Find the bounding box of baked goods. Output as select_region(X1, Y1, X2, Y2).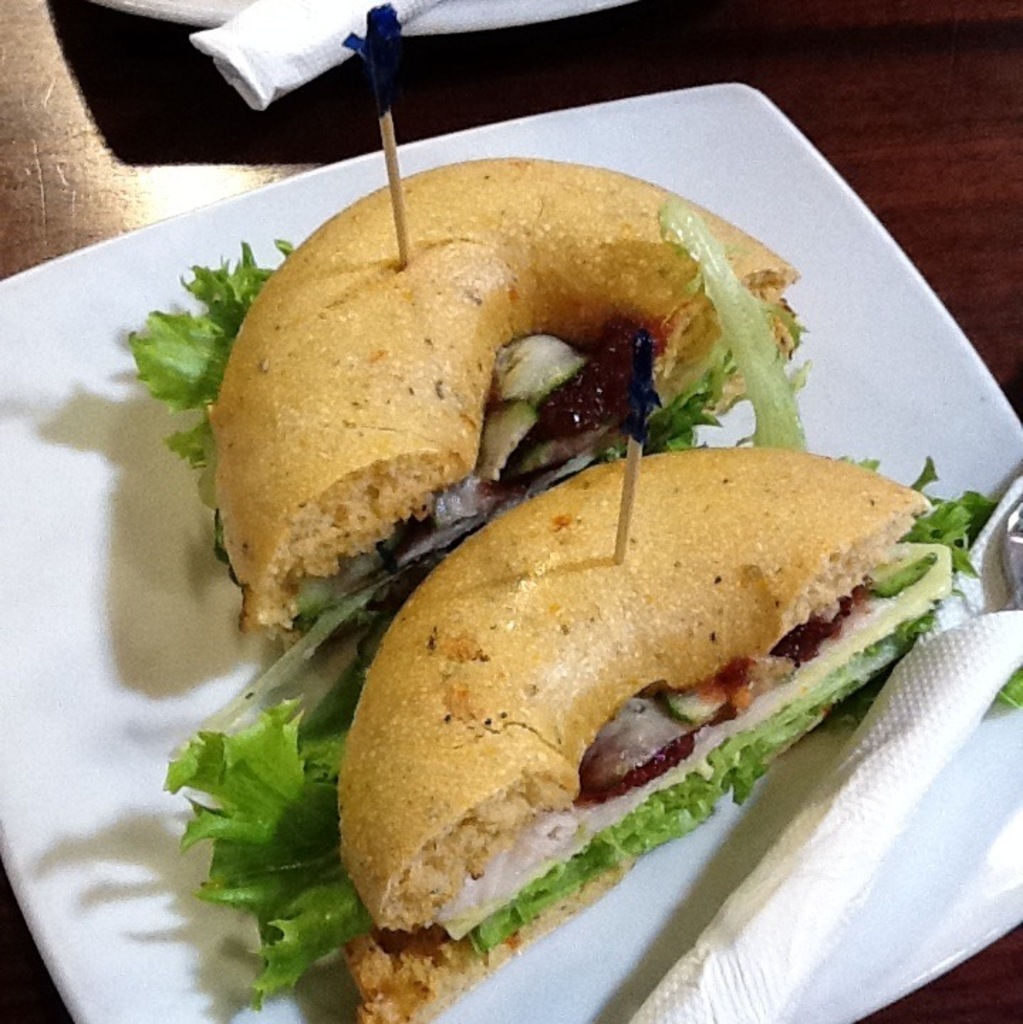
select_region(217, 148, 763, 672).
